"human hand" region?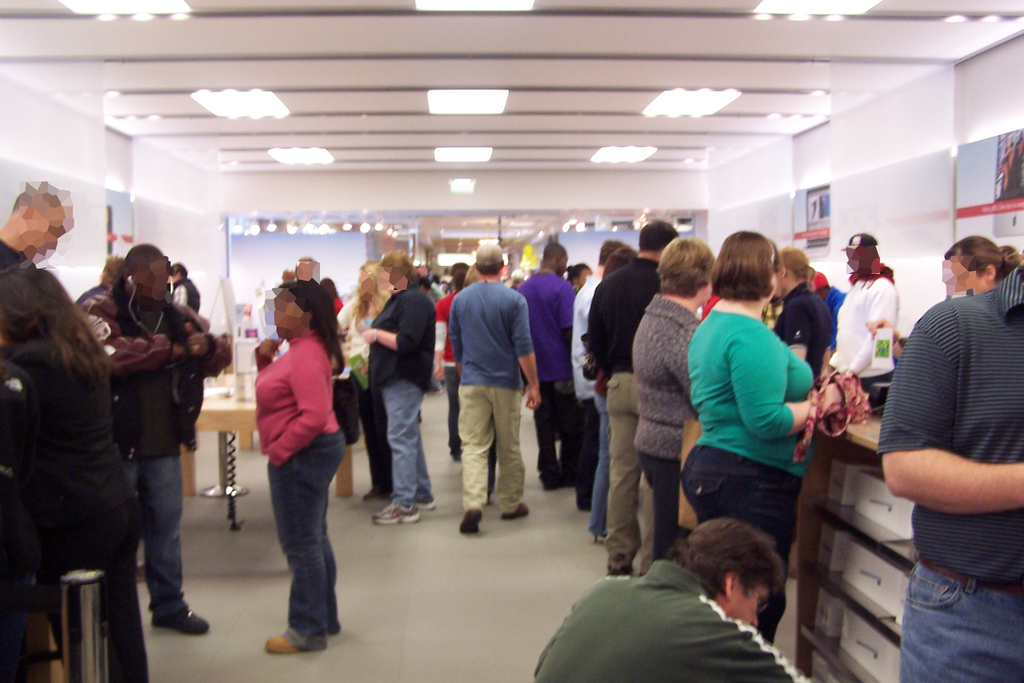
{"x1": 255, "y1": 336, "x2": 285, "y2": 360}
